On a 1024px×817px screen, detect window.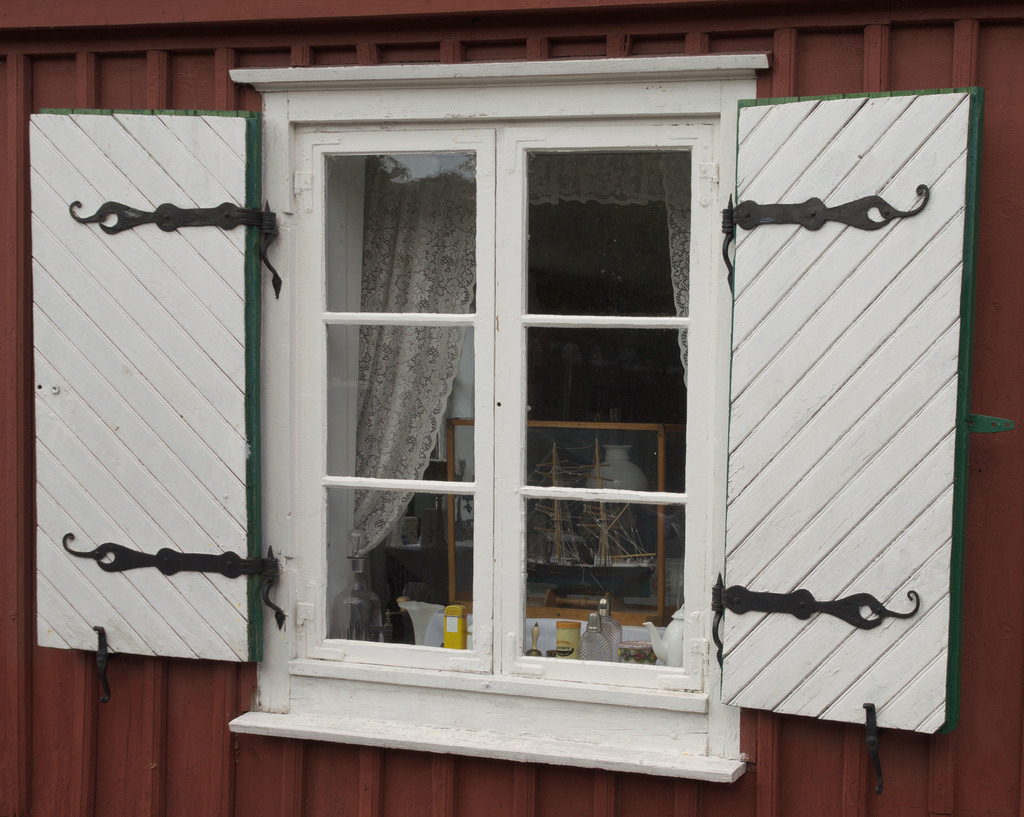
box=[31, 63, 1008, 795].
